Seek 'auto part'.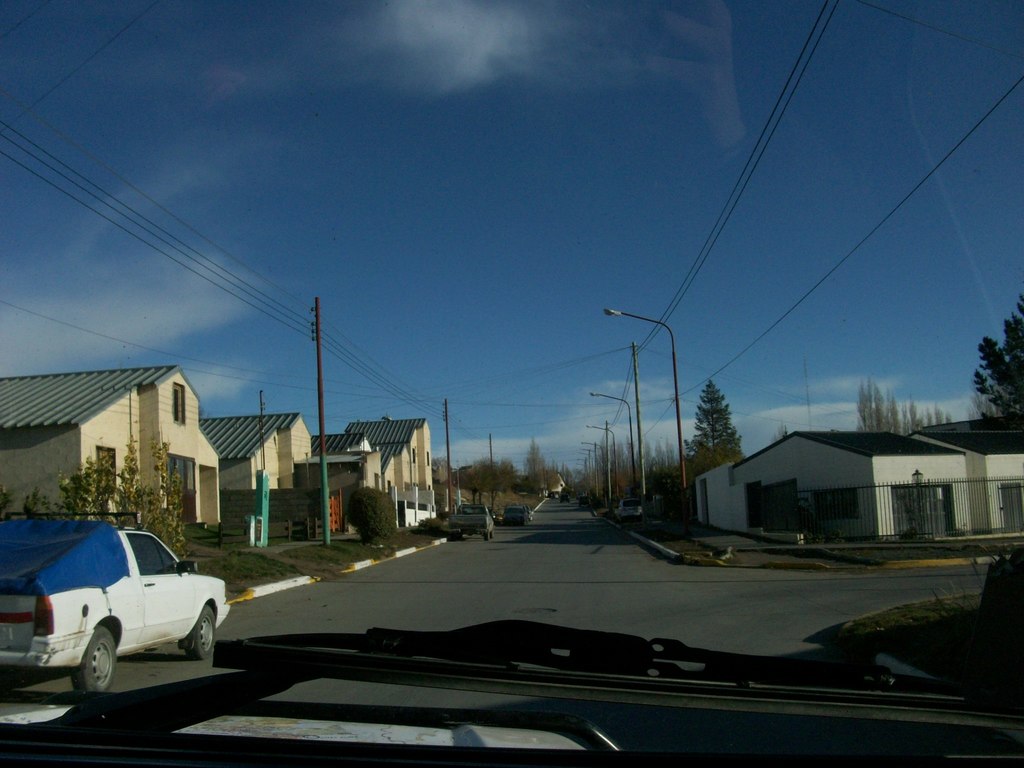
[72,624,115,697].
